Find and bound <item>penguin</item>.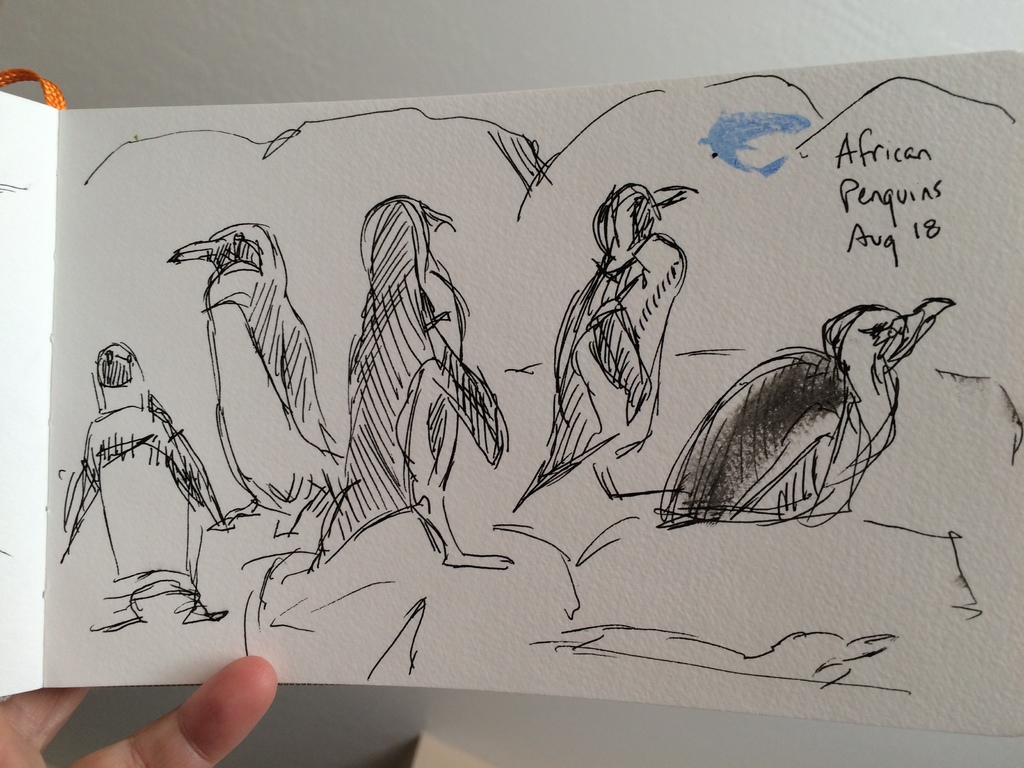
Bound: 508, 178, 700, 516.
